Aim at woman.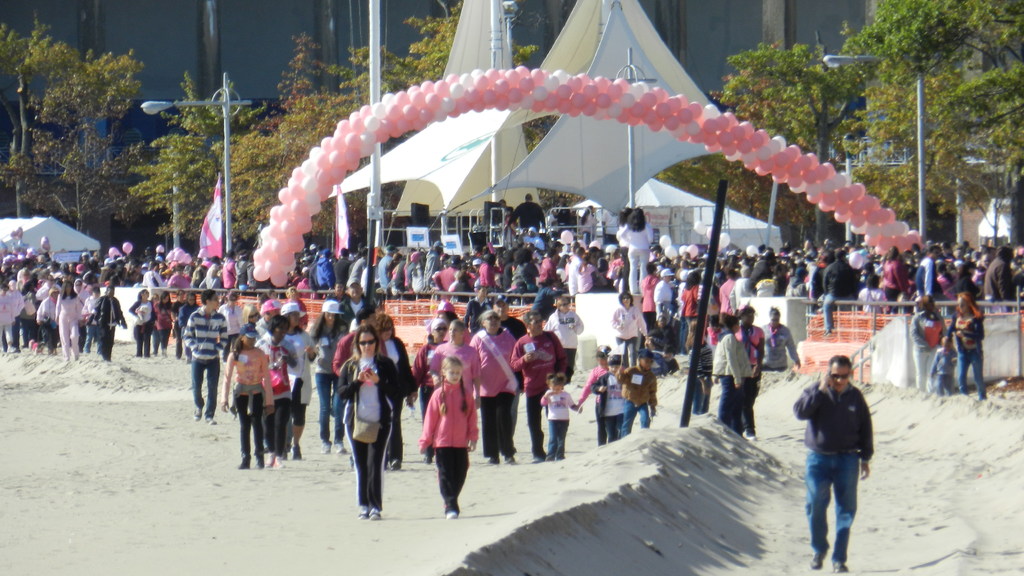
Aimed at x1=736, y1=307, x2=767, y2=440.
